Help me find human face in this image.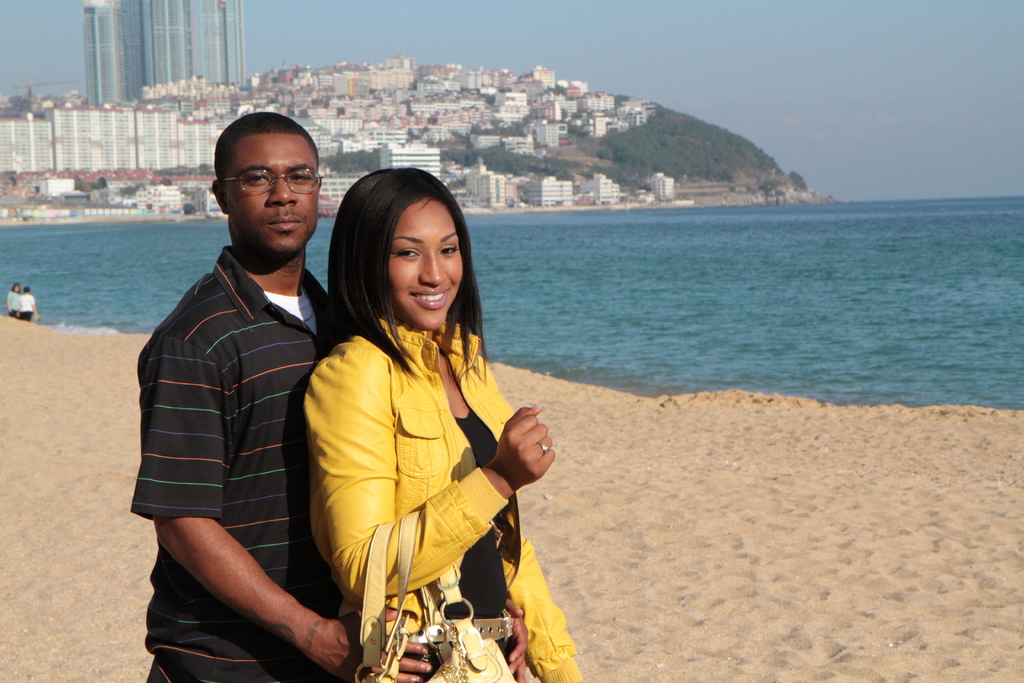
Found it: bbox=(225, 133, 319, 254).
